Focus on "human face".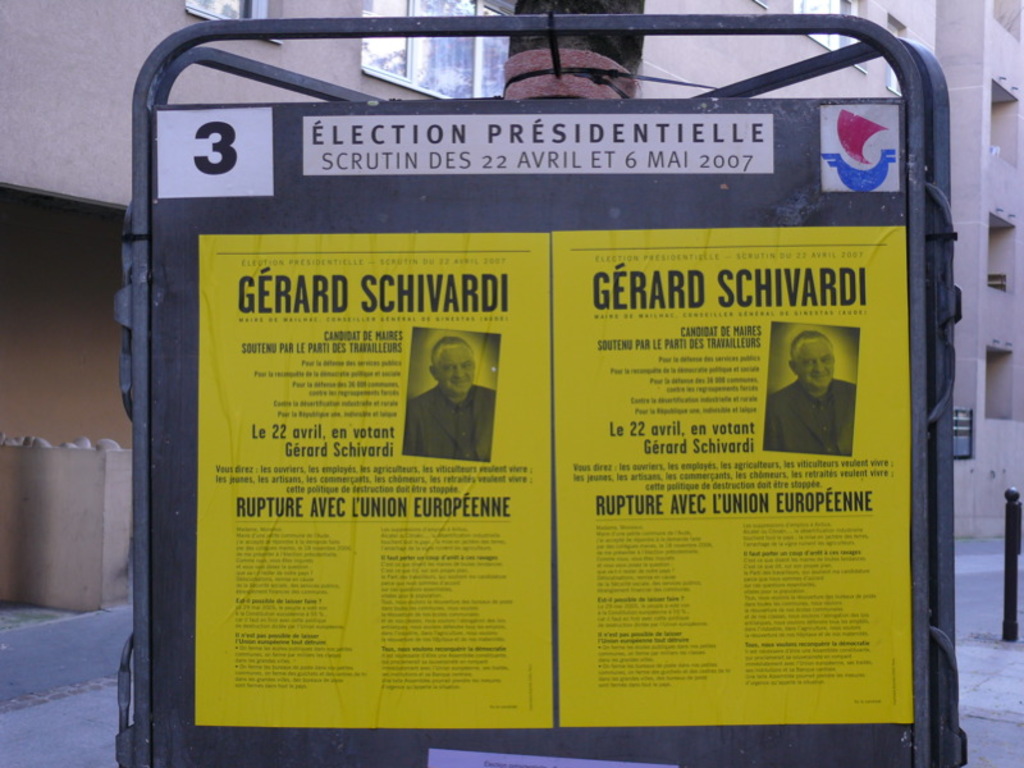
Focused at [x1=439, y1=347, x2=475, y2=398].
